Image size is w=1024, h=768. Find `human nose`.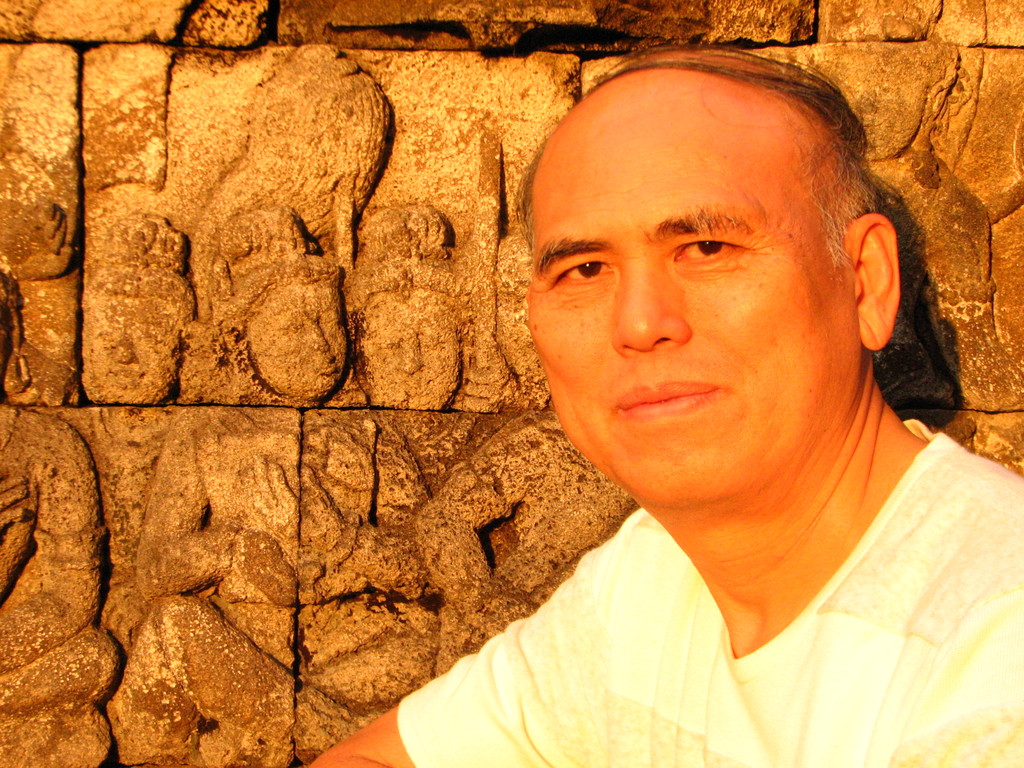
x1=618 y1=253 x2=696 y2=360.
